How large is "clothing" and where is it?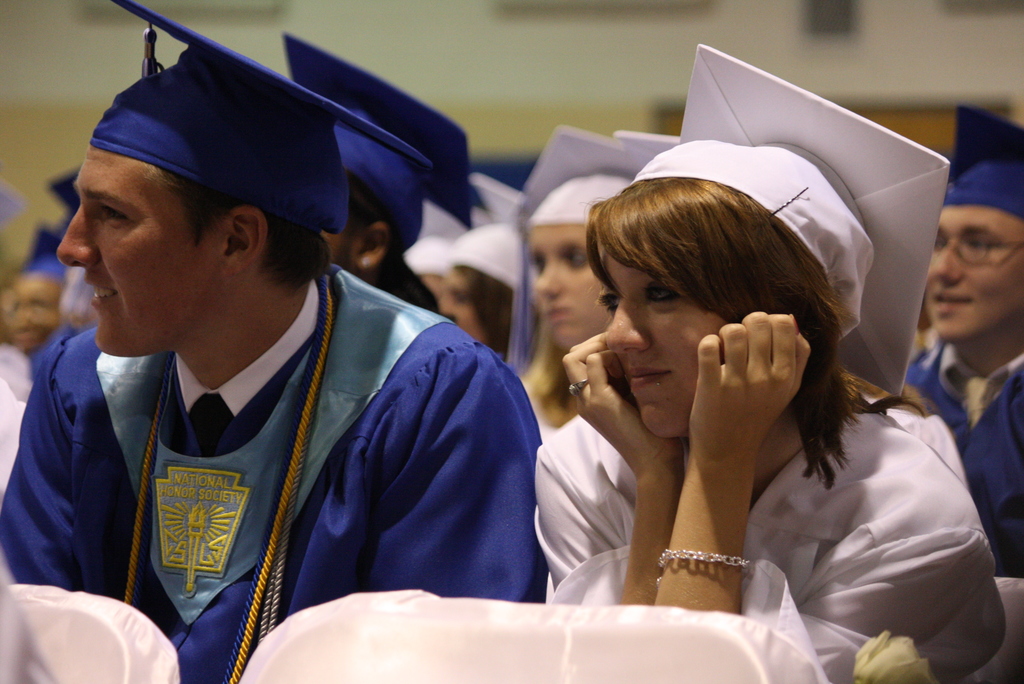
Bounding box: <region>10, 270, 538, 664</region>.
